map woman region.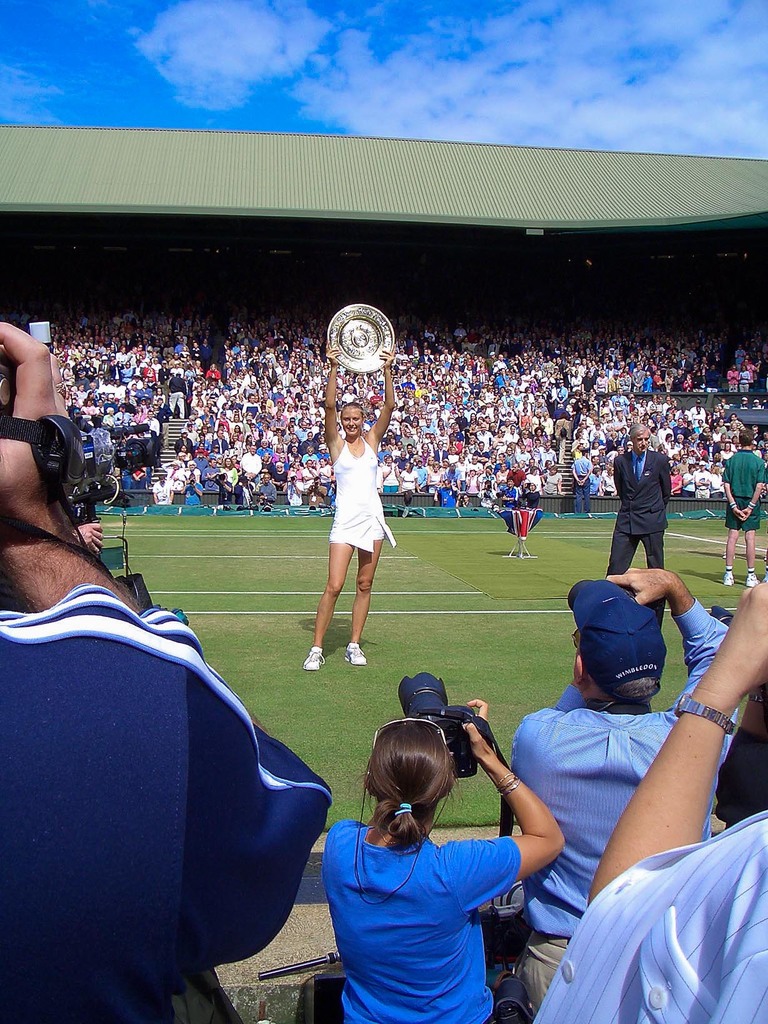
Mapped to crop(599, 376, 605, 391).
